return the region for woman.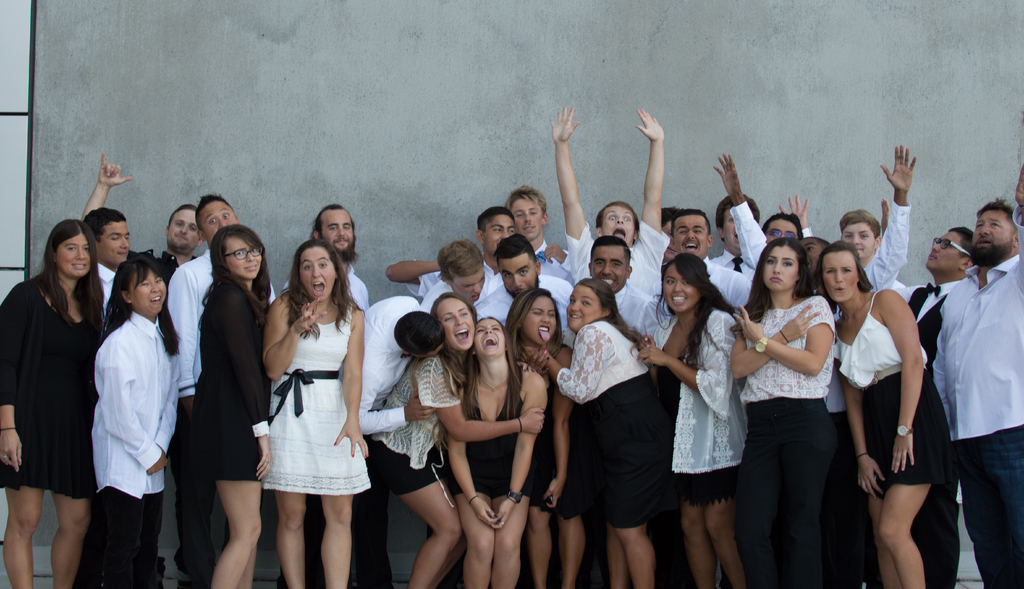
[636, 251, 751, 588].
